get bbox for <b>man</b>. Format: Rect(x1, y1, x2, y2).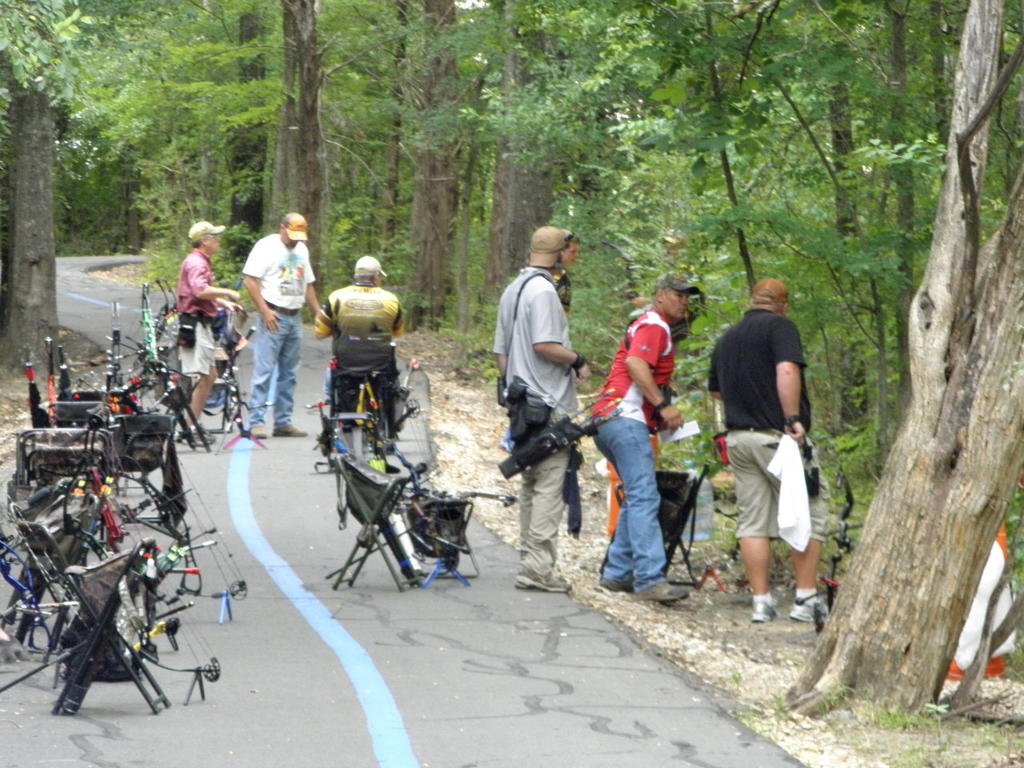
Rect(176, 220, 242, 448).
